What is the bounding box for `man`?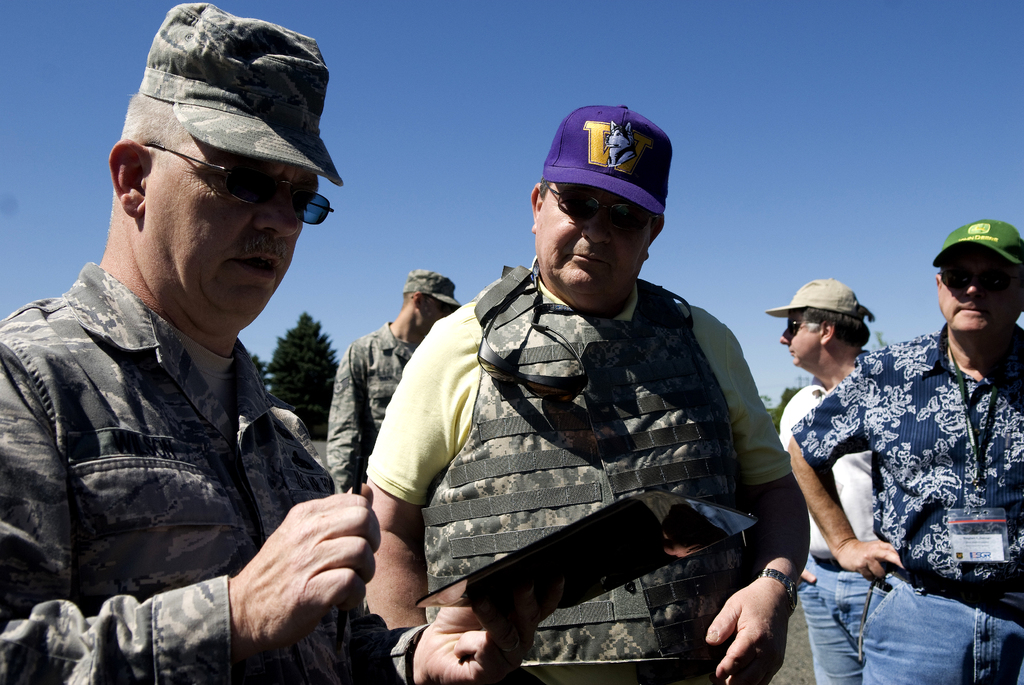
x1=766, y1=279, x2=871, y2=684.
